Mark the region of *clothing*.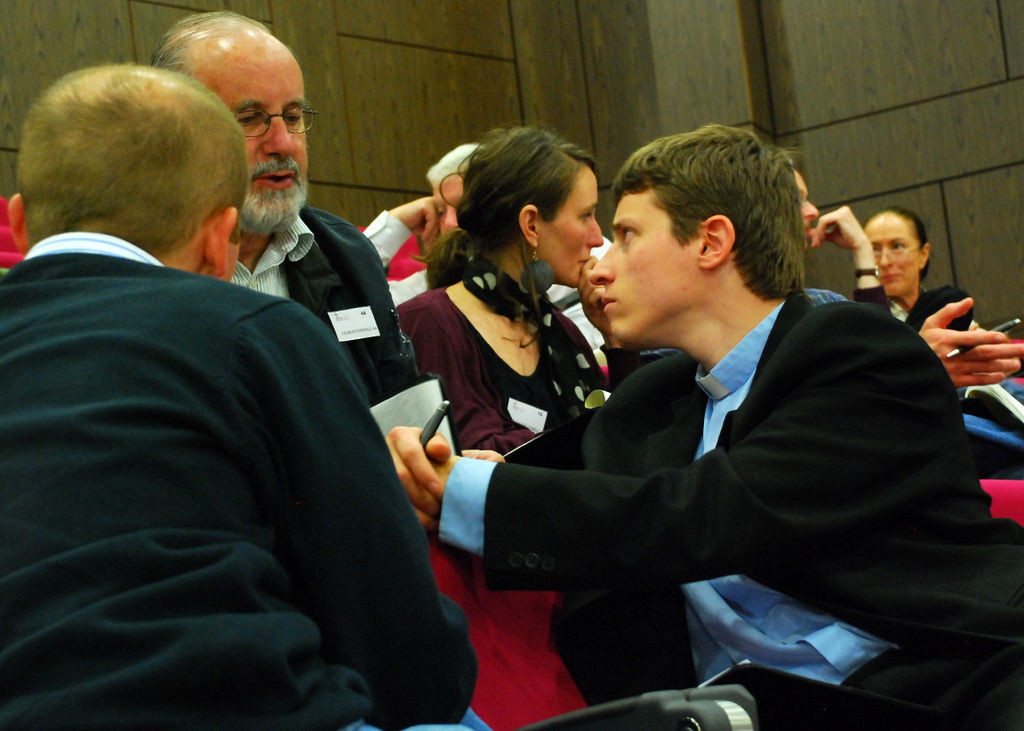
Region: box=[473, 628, 517, 704].
